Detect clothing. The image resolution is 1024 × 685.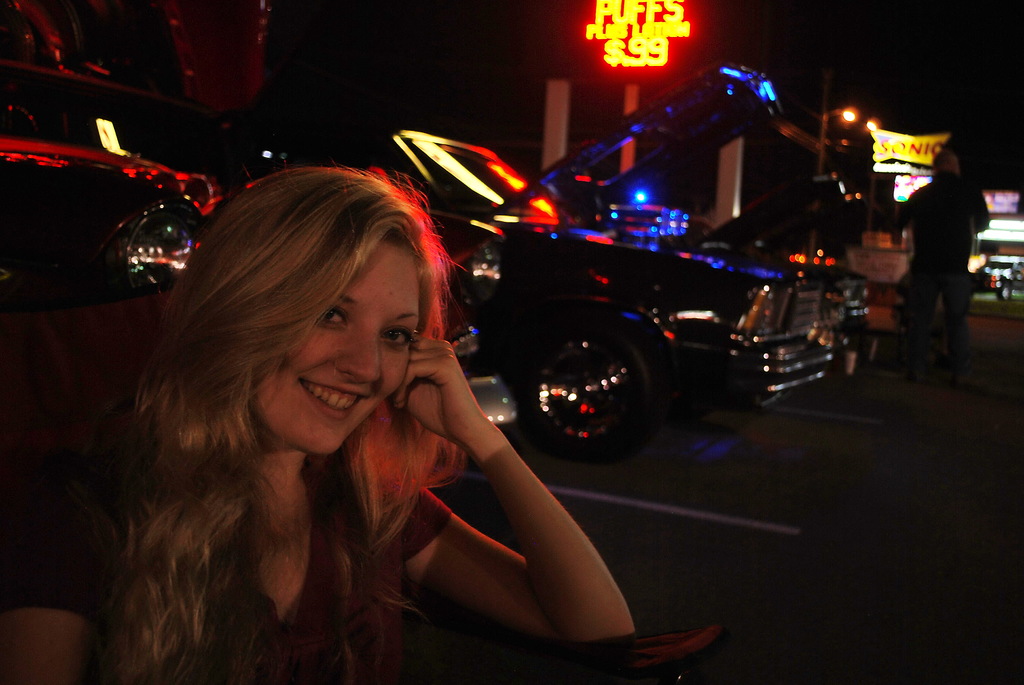
l=890, t=175, r=992, b=358.
